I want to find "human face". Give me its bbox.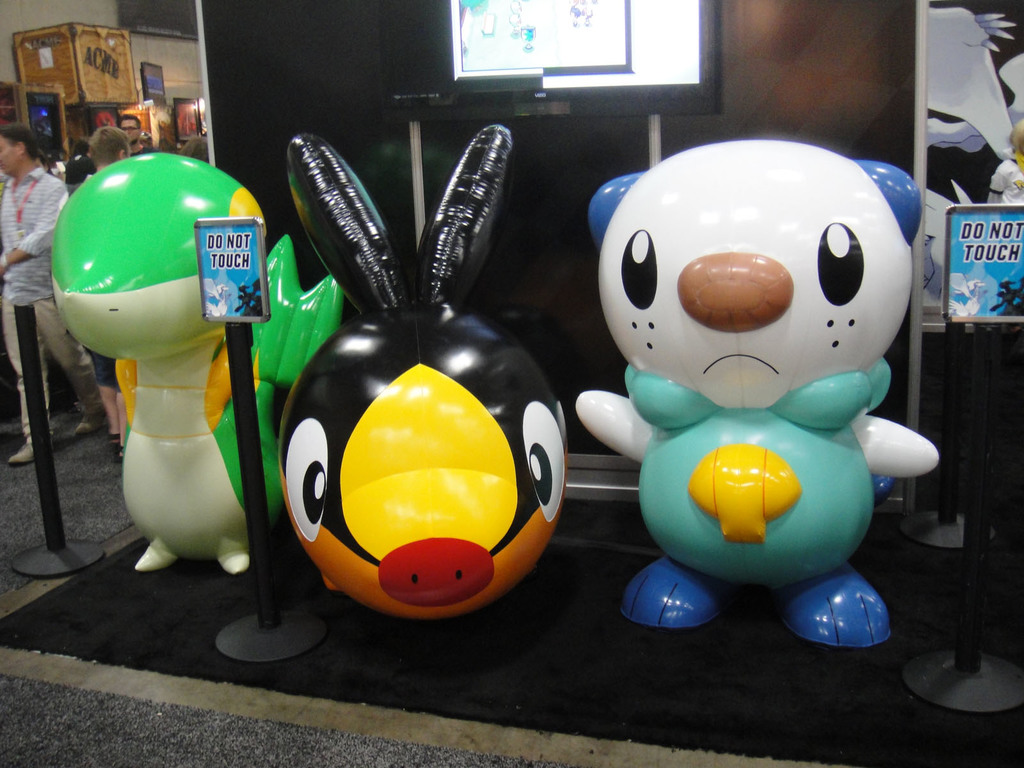
119/117/140/142.
